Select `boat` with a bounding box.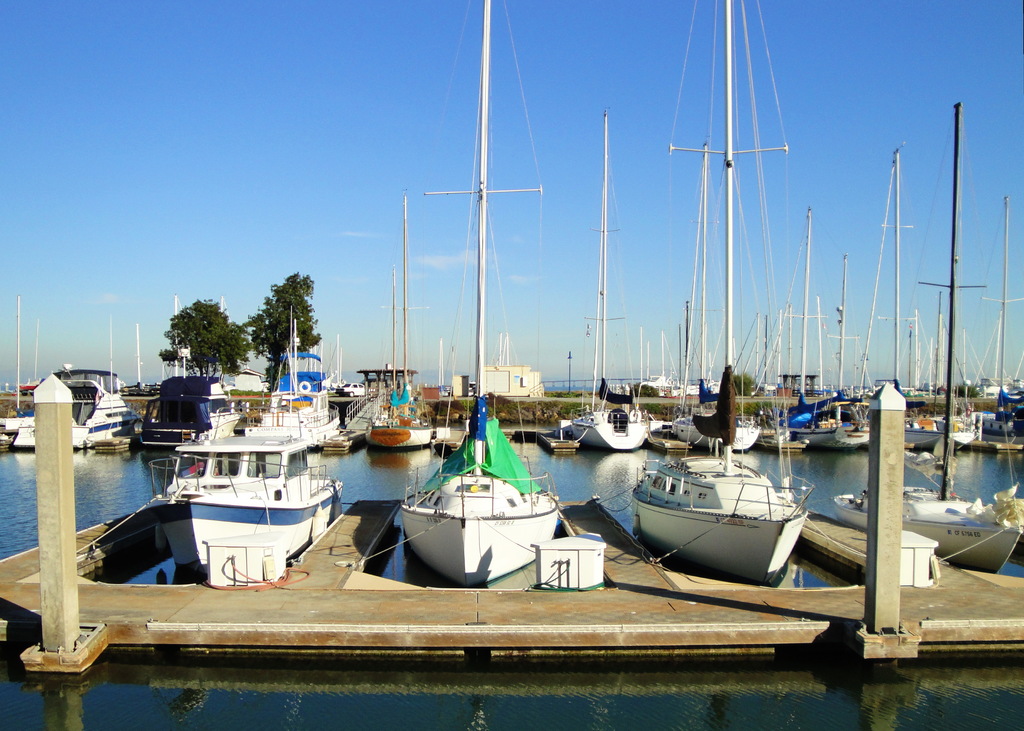
region(141, 303, 346, 588).
